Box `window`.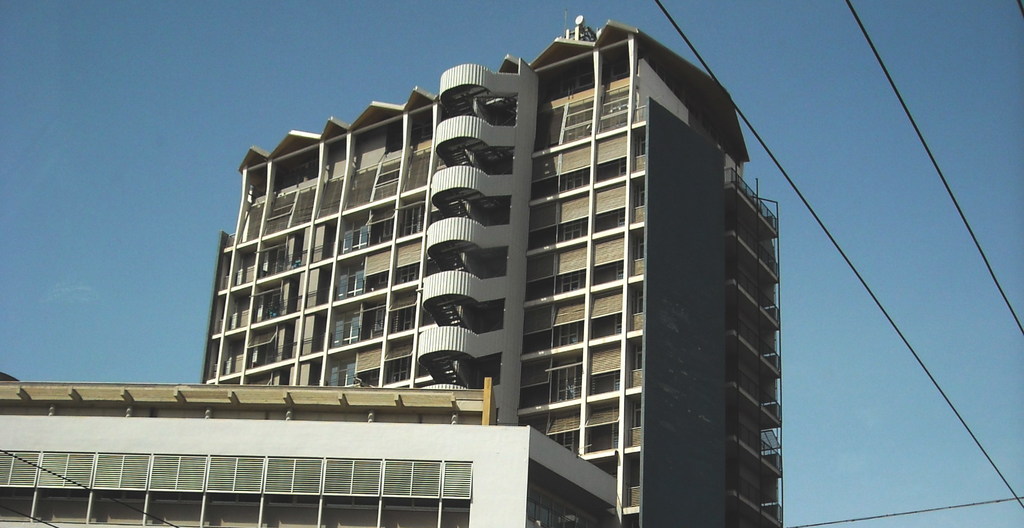
Rect(557, 363, 582, 400).
